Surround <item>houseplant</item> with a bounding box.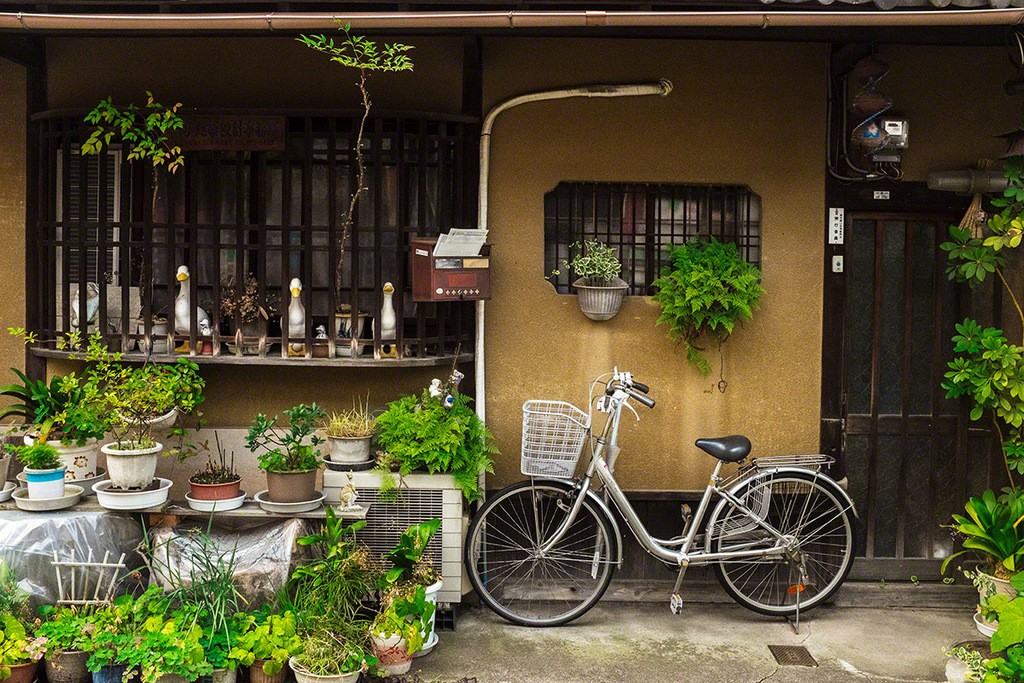
box=[939, 488, 1023, 631].
